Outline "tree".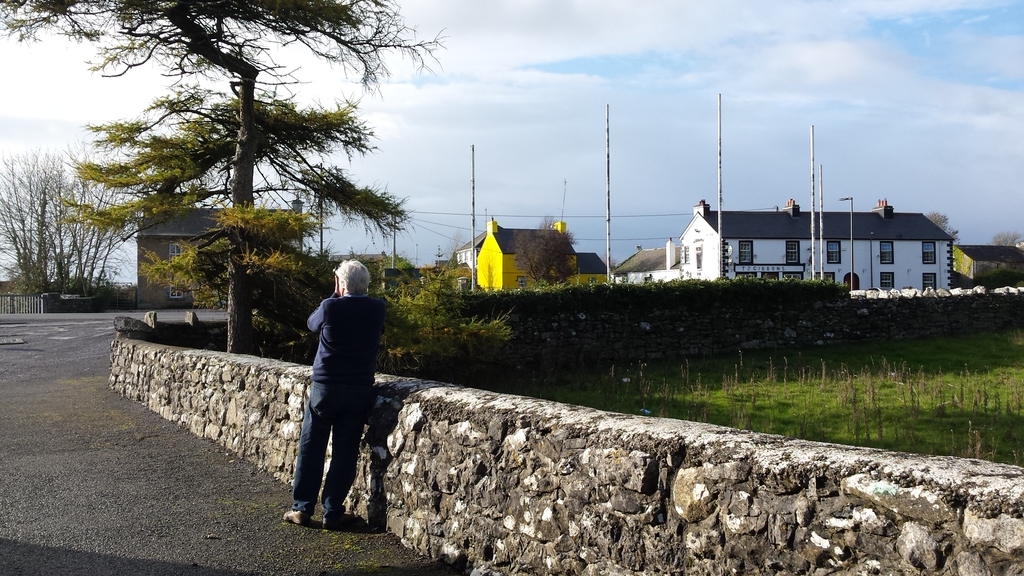
Outline: [left=8, top=142, right=120, bottom=307].
